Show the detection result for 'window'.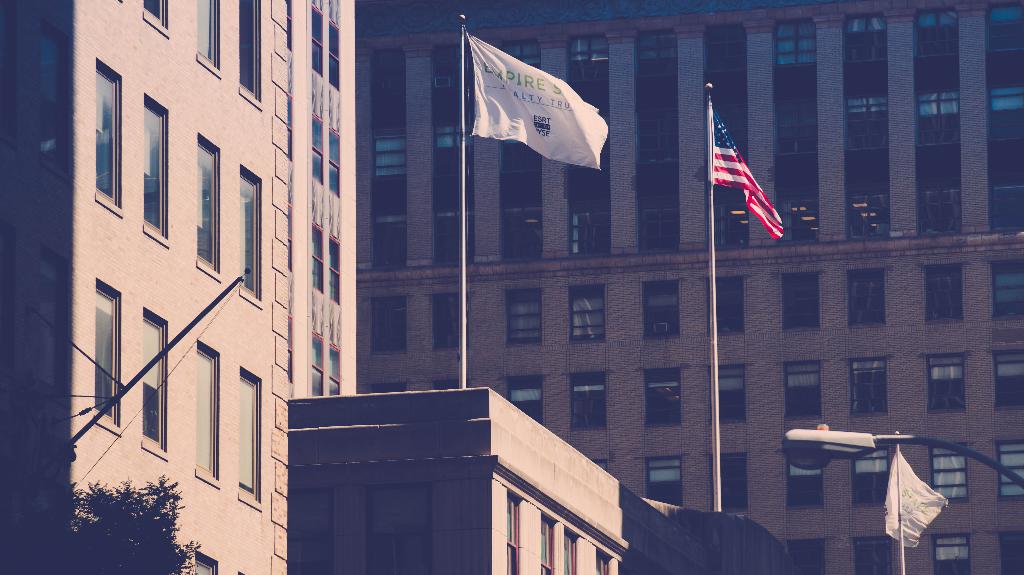
304:223:324:288.
